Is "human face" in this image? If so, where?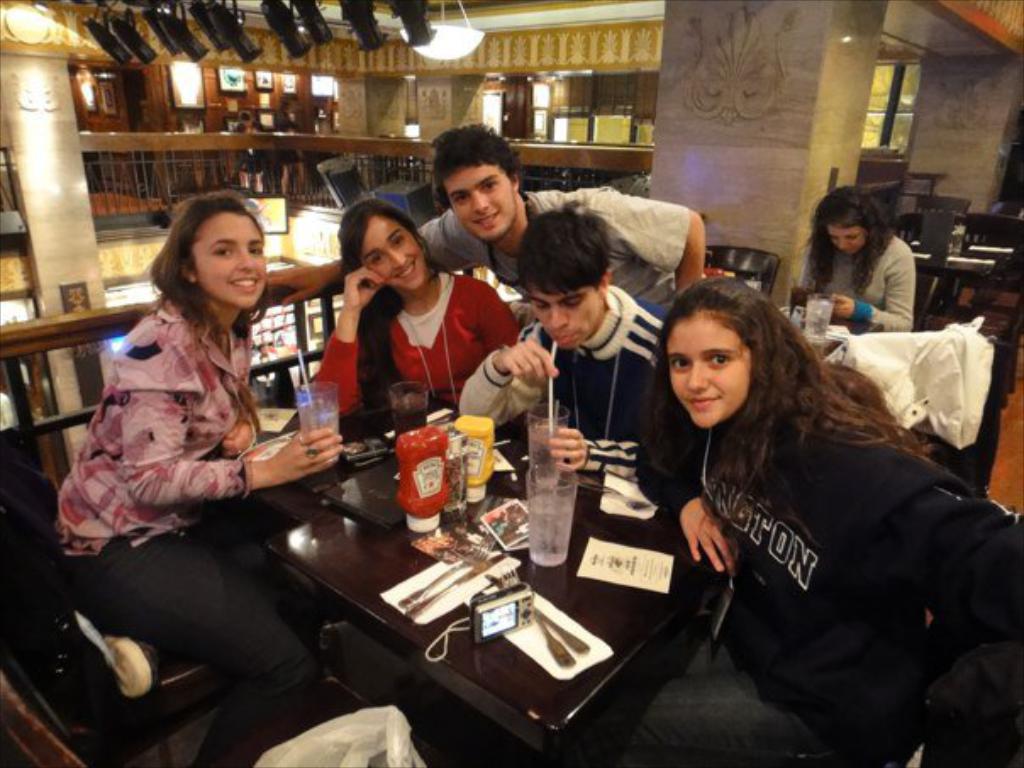
Yes, at pyautogui.locateOnScreen(531, 283, 602, 351).
